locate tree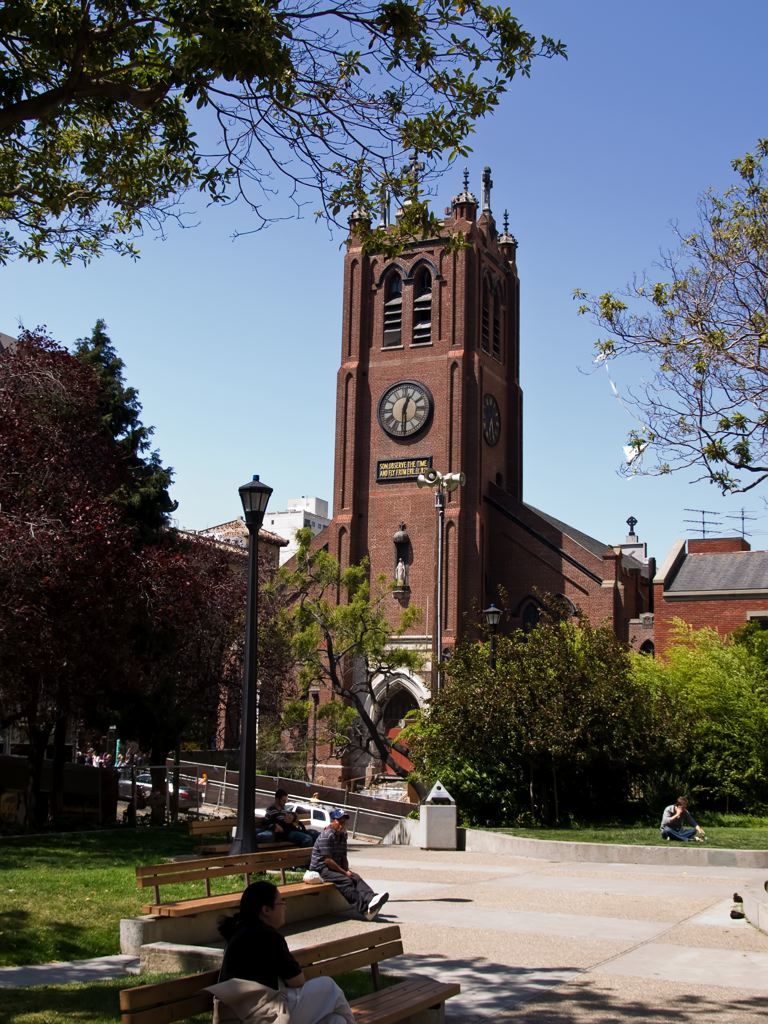
0:0:572:276
